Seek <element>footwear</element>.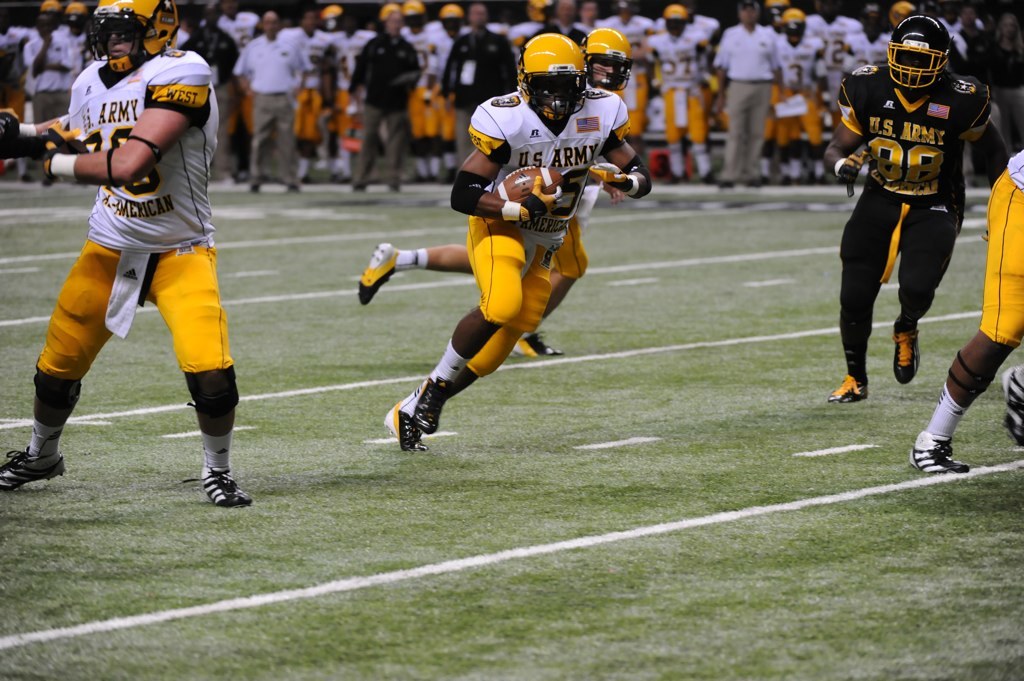
(250,189,257,193).
